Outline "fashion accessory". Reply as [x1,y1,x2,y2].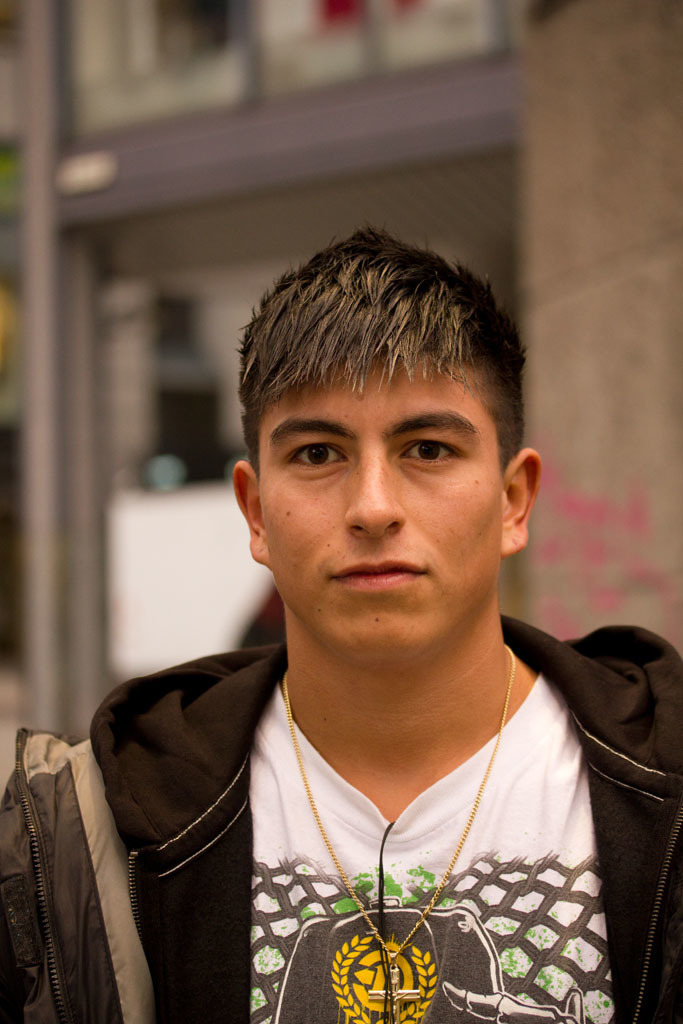
[280,646,518,1023].
